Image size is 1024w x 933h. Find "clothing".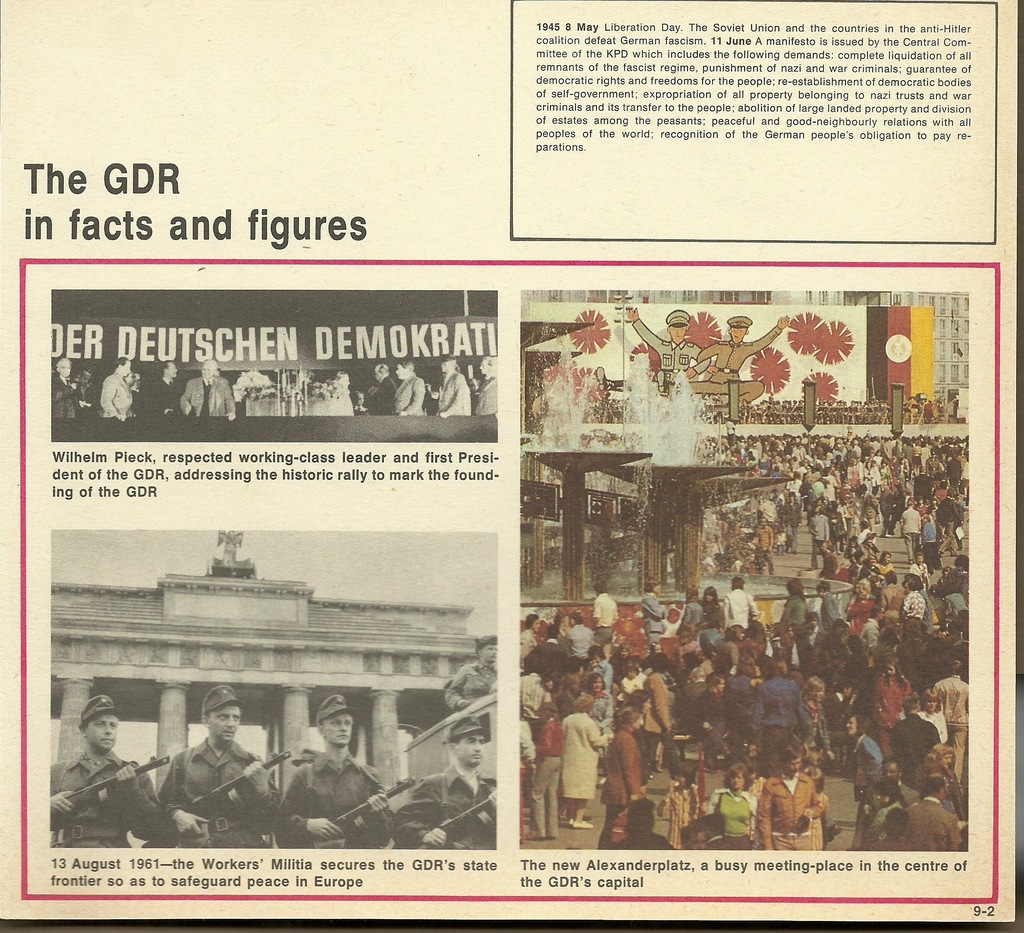
[364, 372, 391, 415].
